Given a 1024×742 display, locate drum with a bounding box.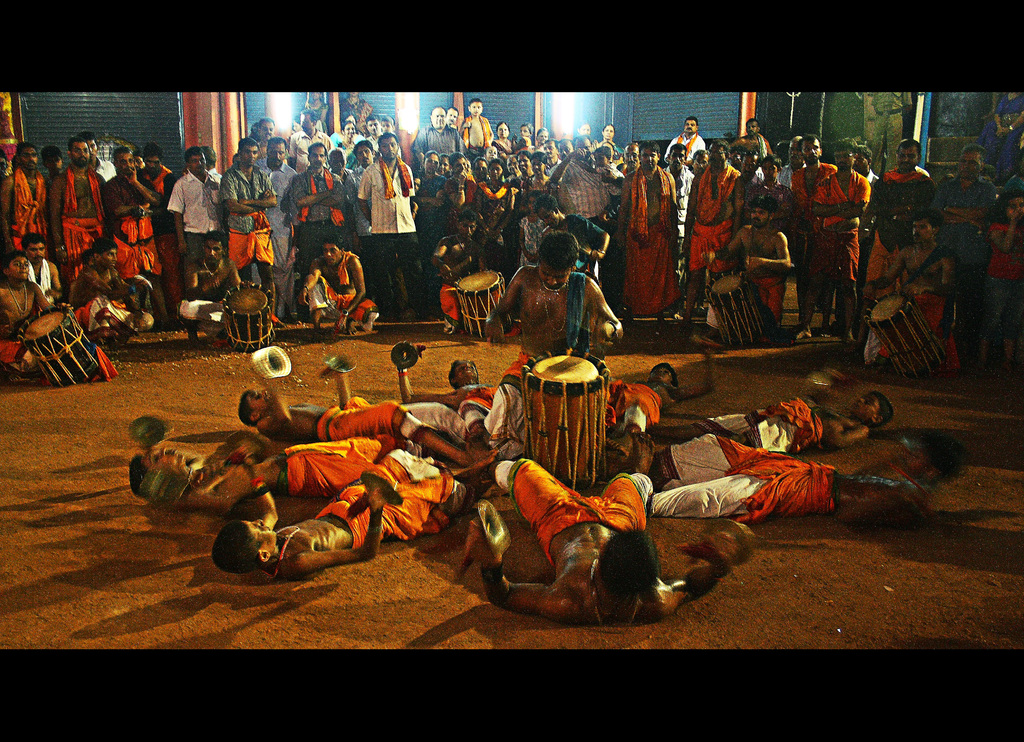
Located: crop(20, 303, 102, 384).
